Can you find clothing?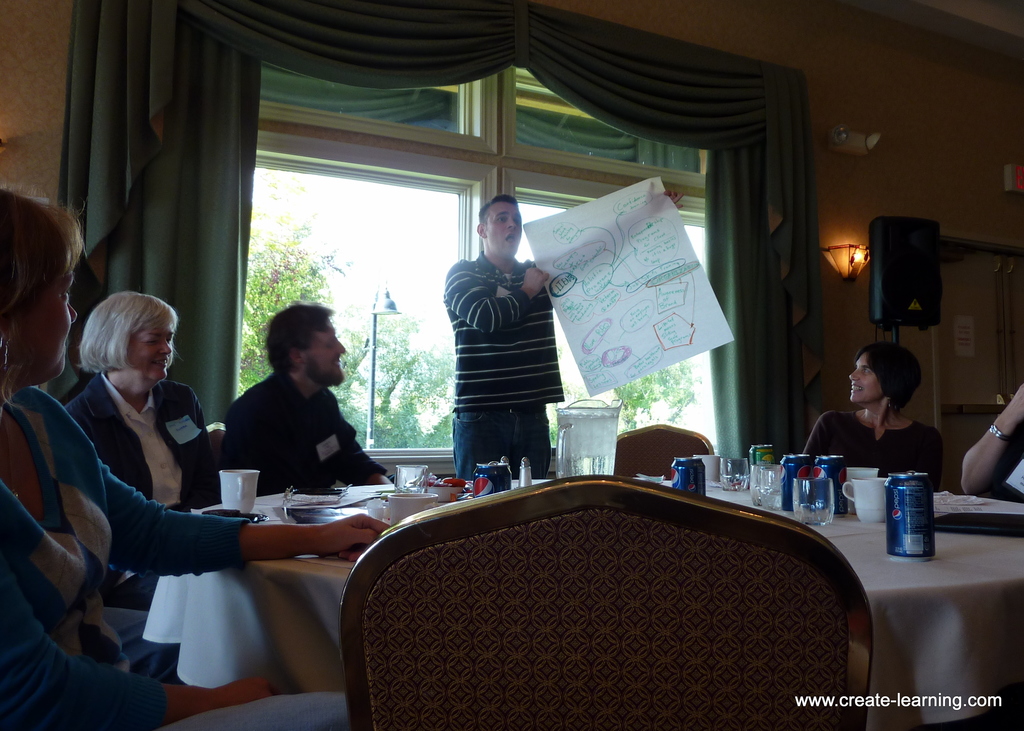
Yes, bounding box: 804/396/939/488.
